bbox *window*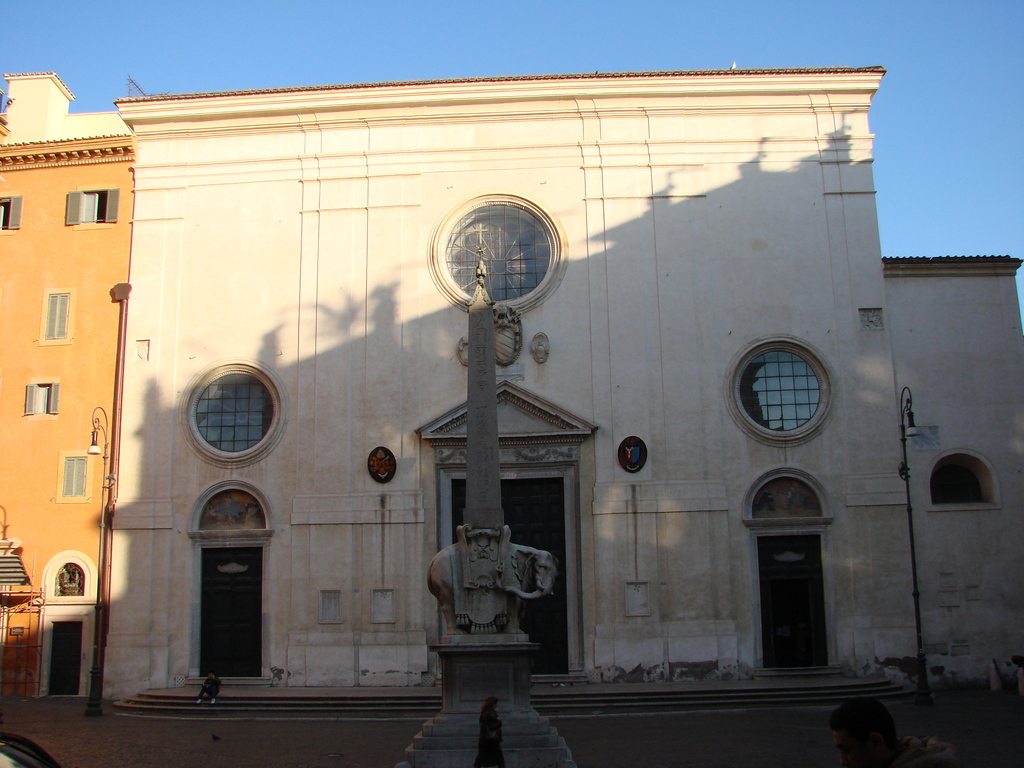
56,447,92,500
